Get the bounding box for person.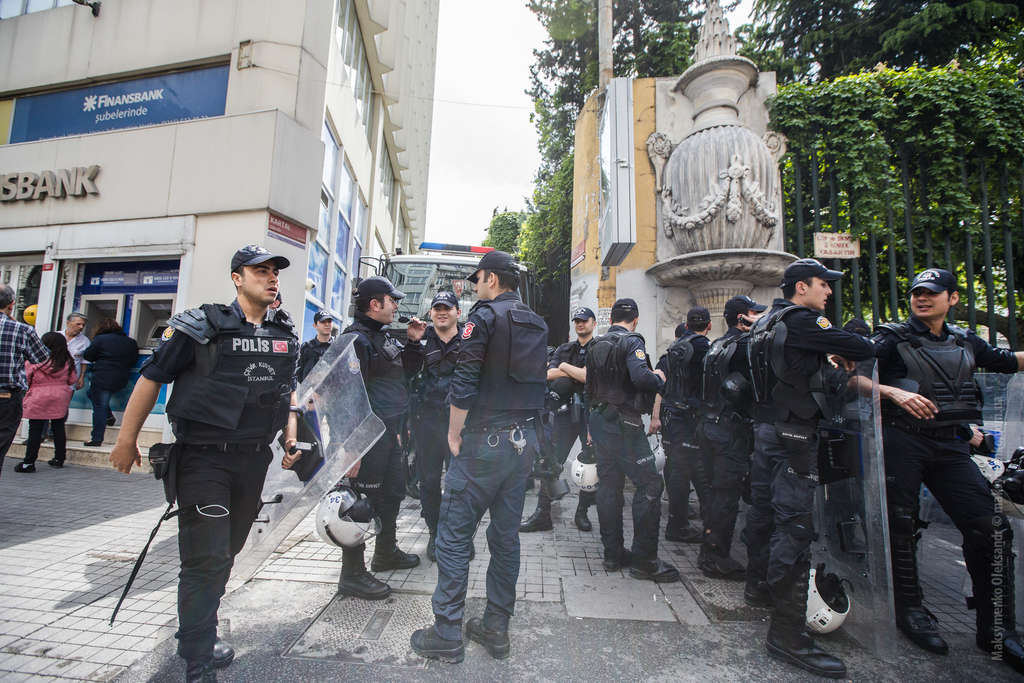
58,313,90,386.
